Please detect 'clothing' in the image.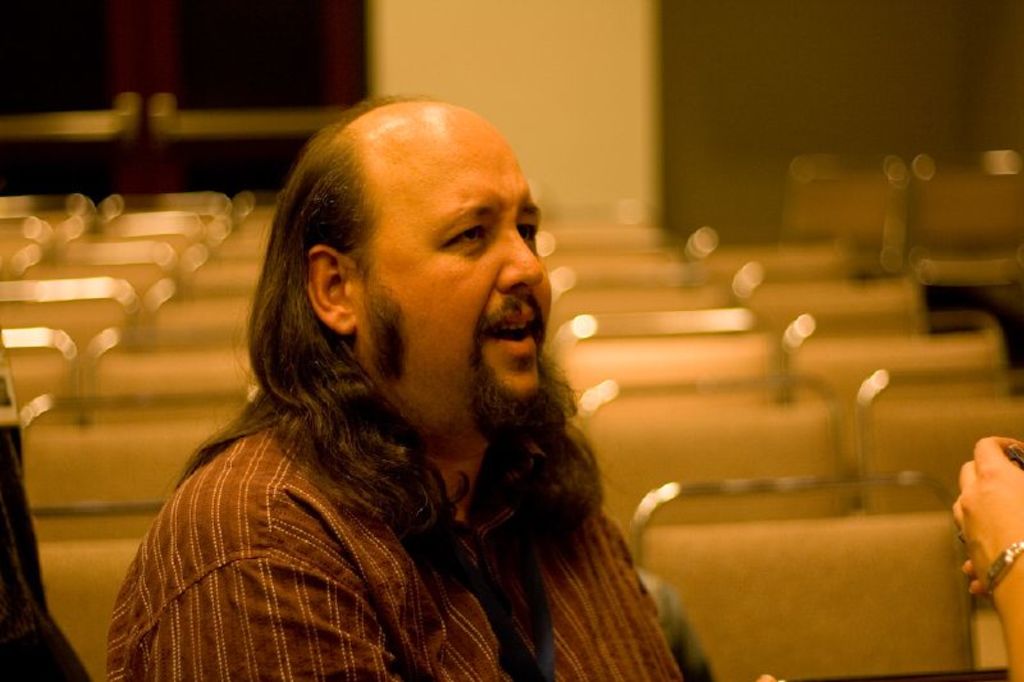
pyautogui.locateOnScreen(104, 390, 691, 681).
